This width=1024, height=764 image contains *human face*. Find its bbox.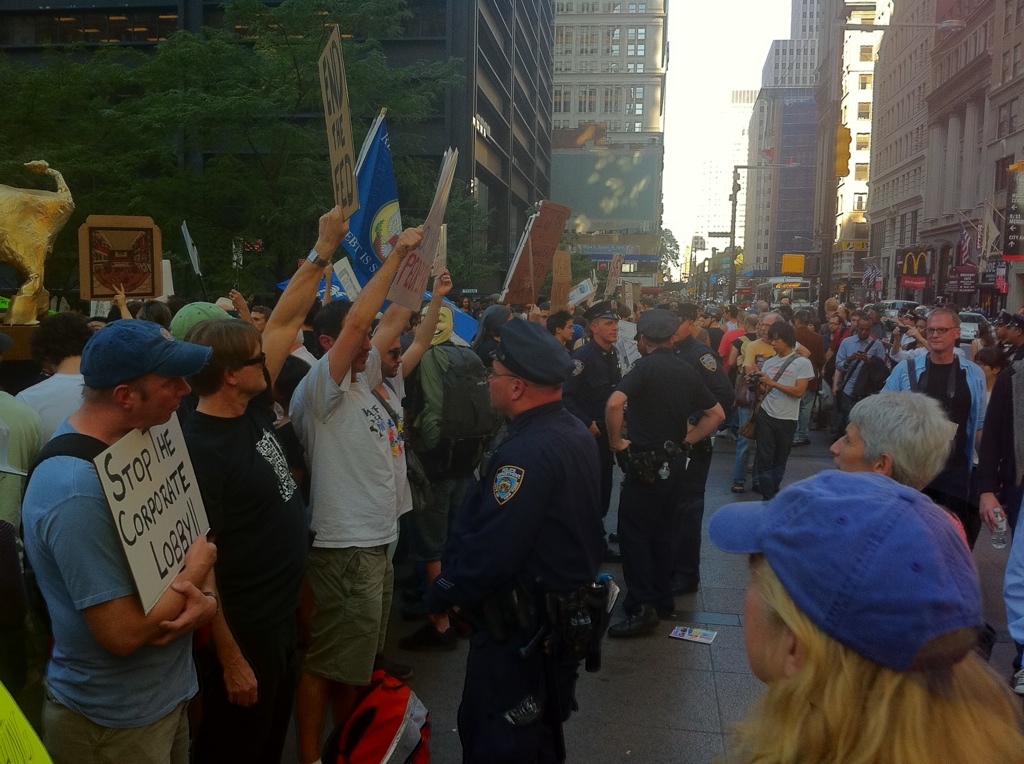
{"x1": 830, "y1": 422, "x2": 873, "y2": 470}.
